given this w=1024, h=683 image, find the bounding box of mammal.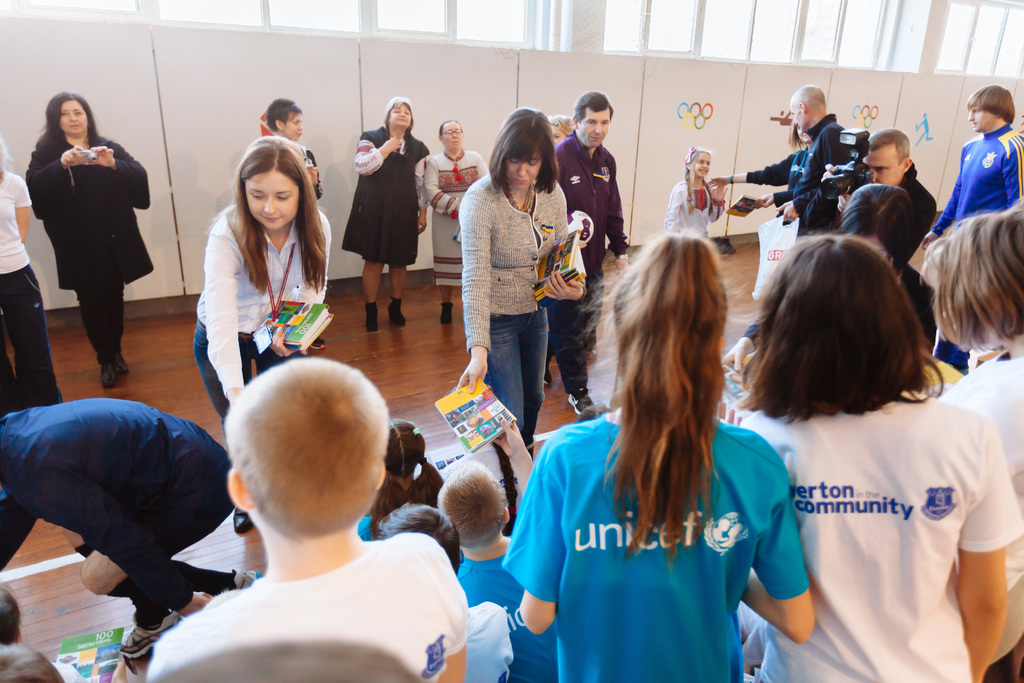
(421, 119, 496, 325).
